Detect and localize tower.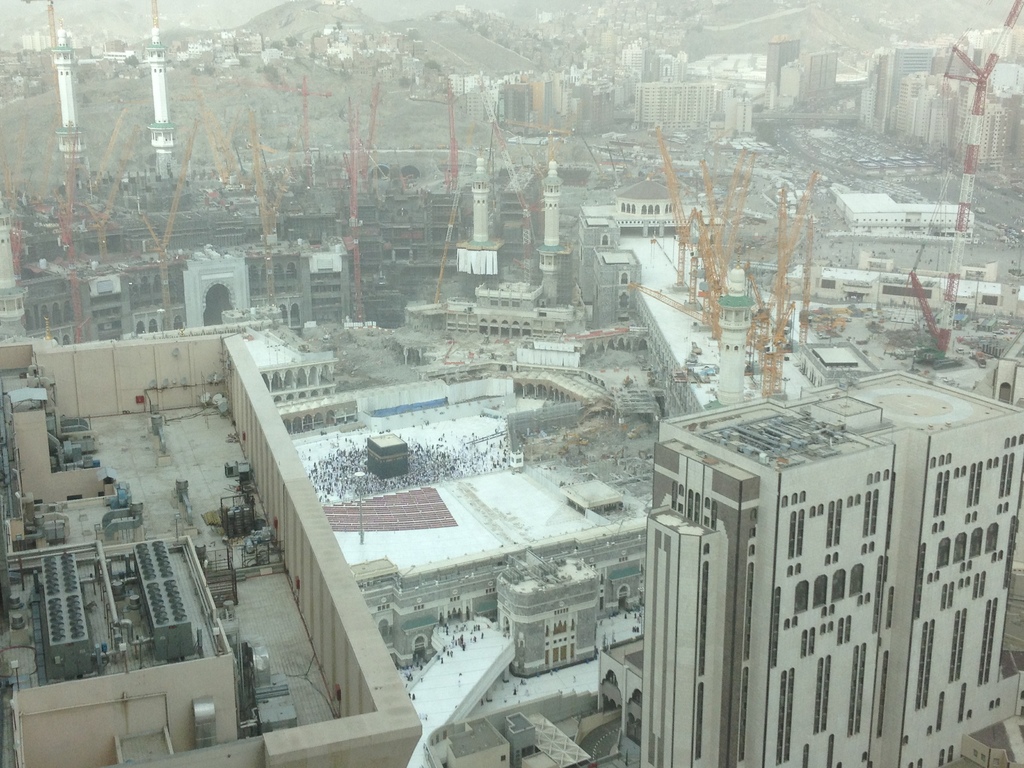
Localized at <box>887,49,941,137</box>.
